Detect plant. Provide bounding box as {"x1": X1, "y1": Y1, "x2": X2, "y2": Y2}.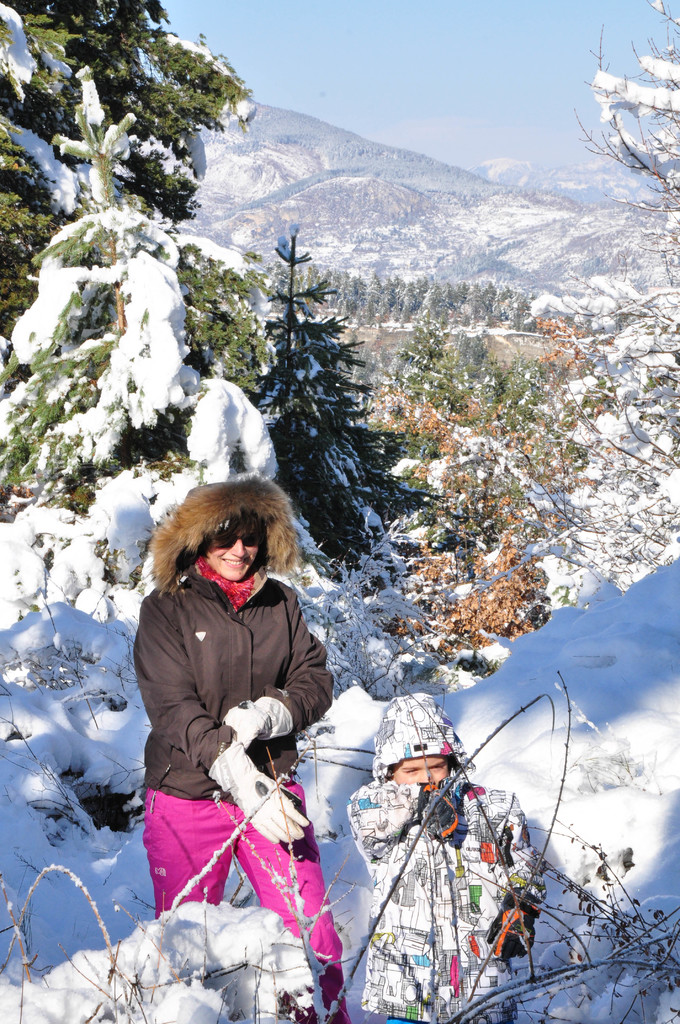
{"x1": 451, "y1": 643, "x2": 503, "y2": 678}.
